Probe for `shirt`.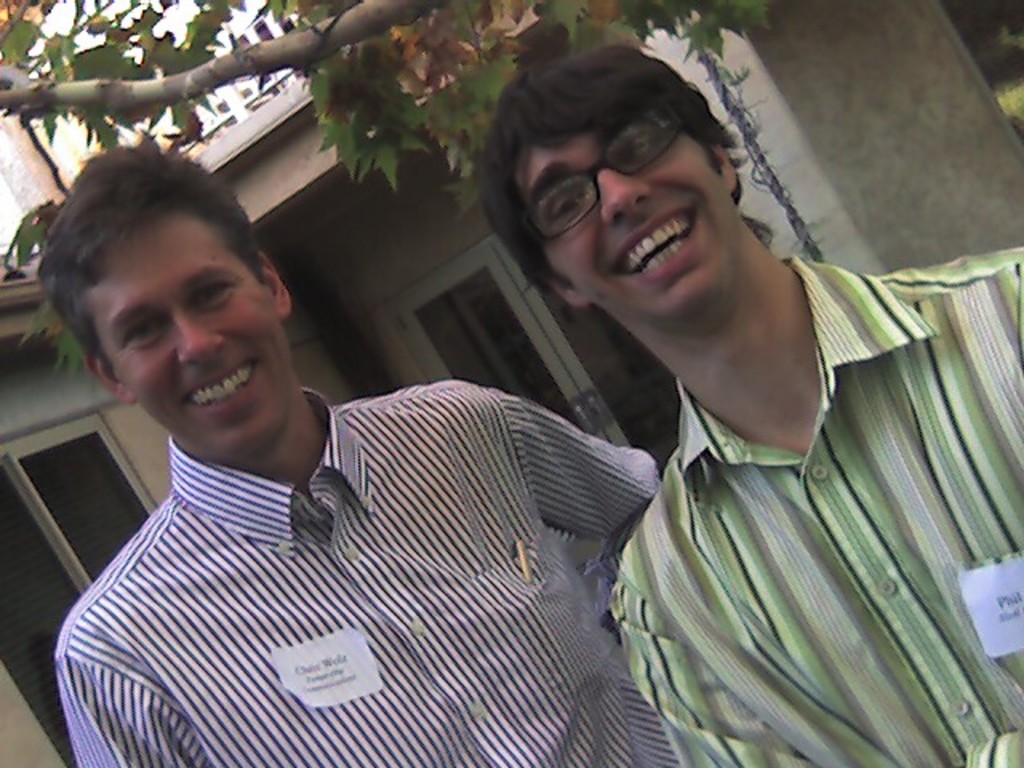
Probe result: detection(53, 381, 685, 763).
